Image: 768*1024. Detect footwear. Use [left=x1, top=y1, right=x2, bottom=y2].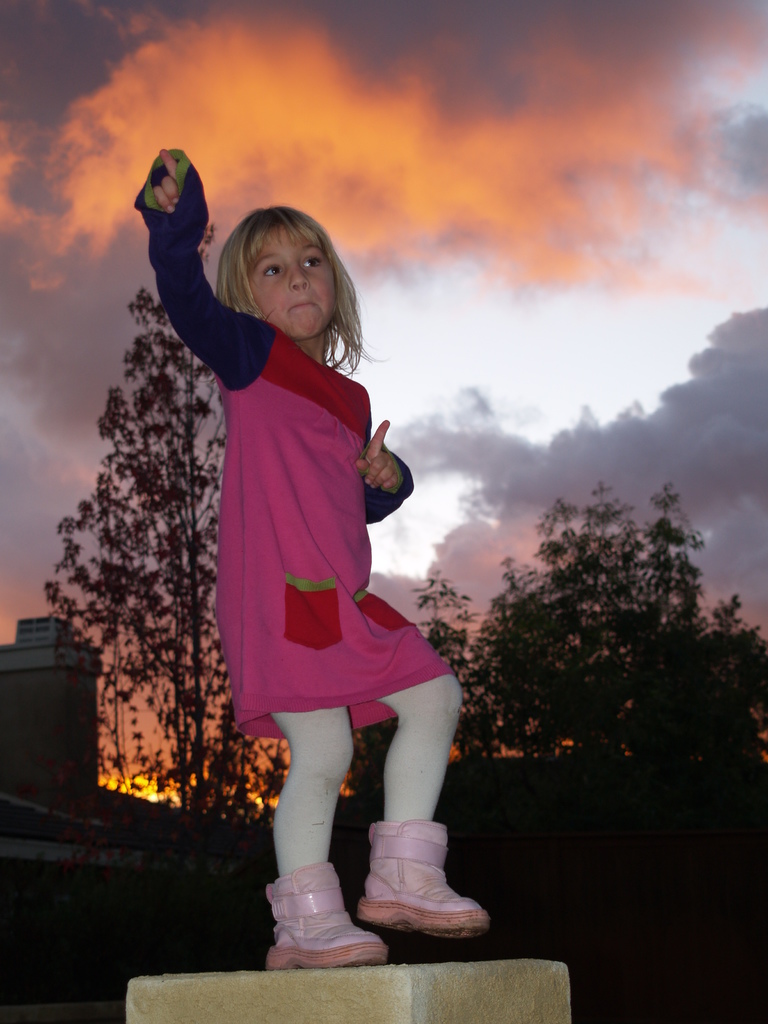
[left=358, top=811, right=492, bottom=944].
